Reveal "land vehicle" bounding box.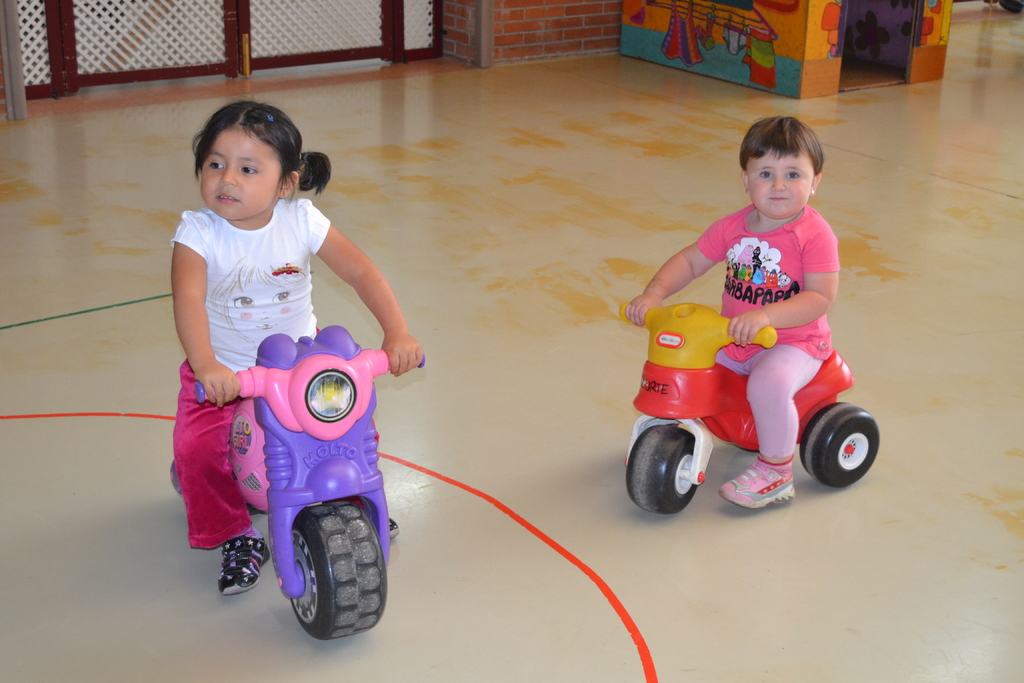
Revealed: Rect(625, 299, 881, 518).
